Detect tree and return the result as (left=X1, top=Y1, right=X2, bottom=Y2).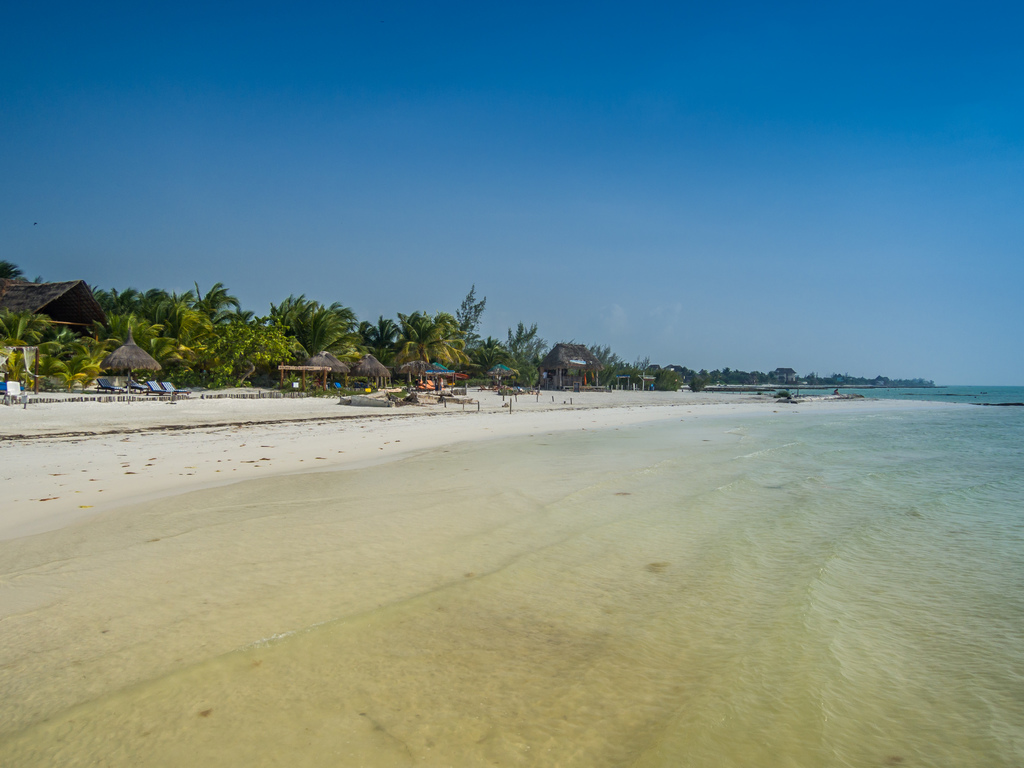
(left=833, top=372, right=842, bottom=387).
